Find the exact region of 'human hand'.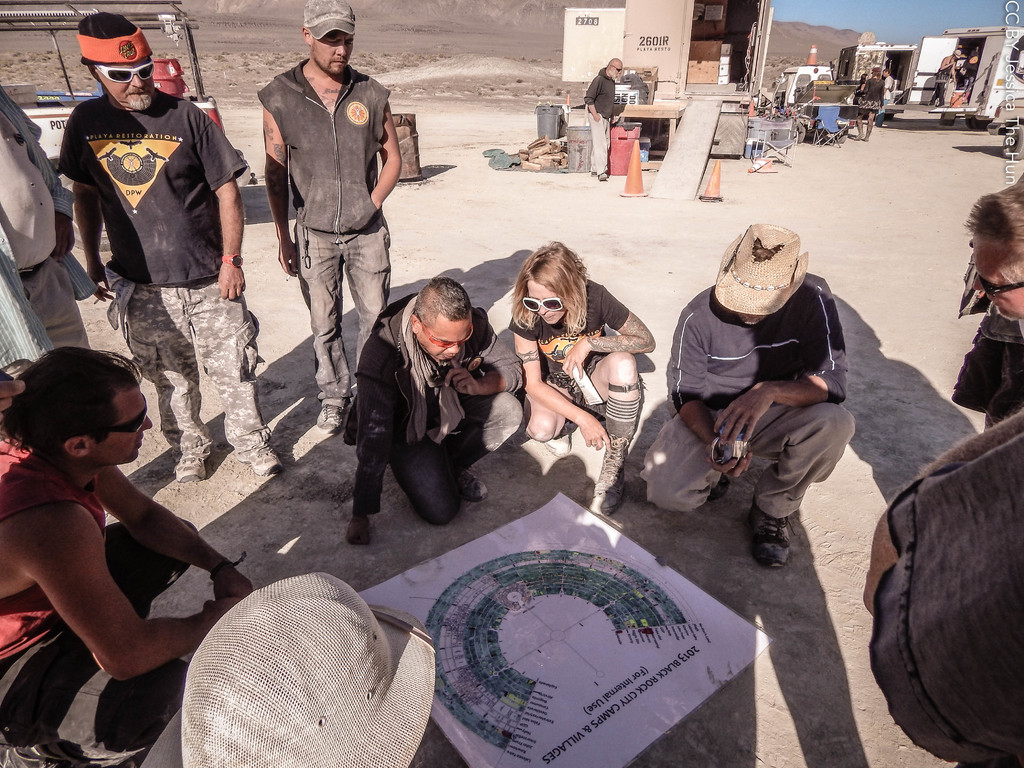
Exact region: region(559, 338, 589, 383).
